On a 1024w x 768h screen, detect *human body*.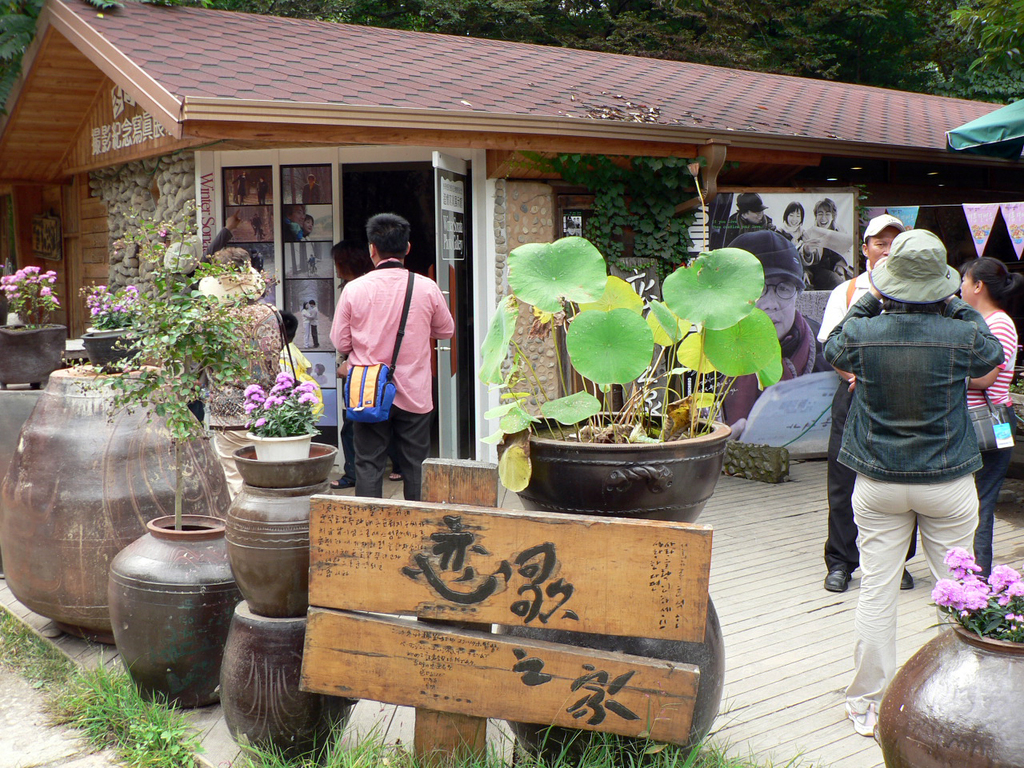
rect(300, 302, 314, 346).
